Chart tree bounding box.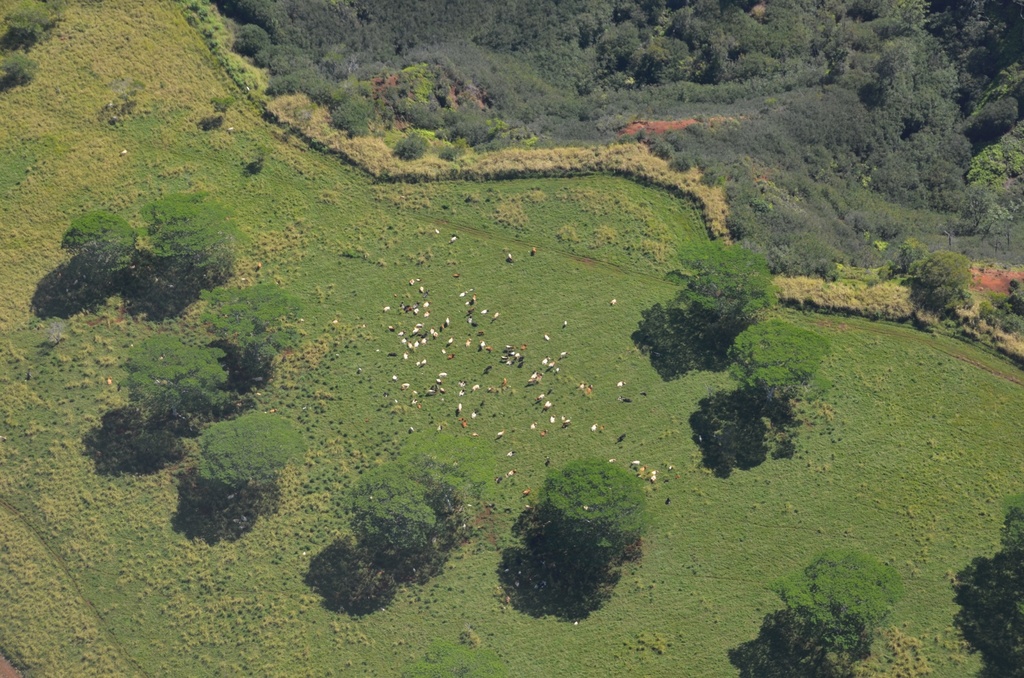
Charted: Rect(773, 543, 909, 653).
